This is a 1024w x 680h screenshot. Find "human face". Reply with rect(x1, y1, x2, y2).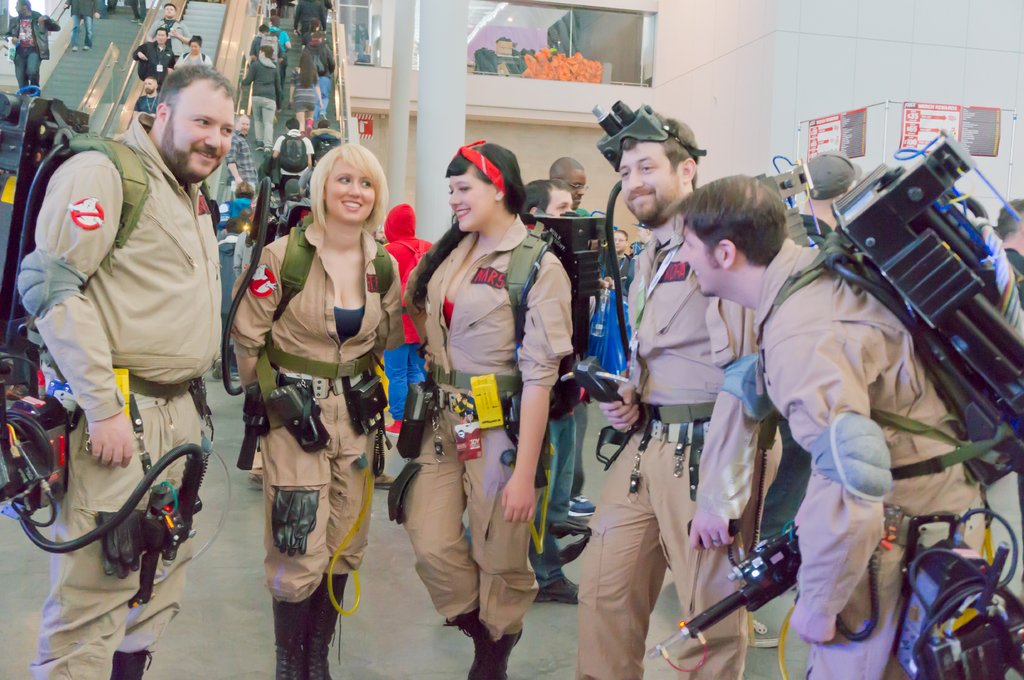
rect(619, 140, 680, 221).
